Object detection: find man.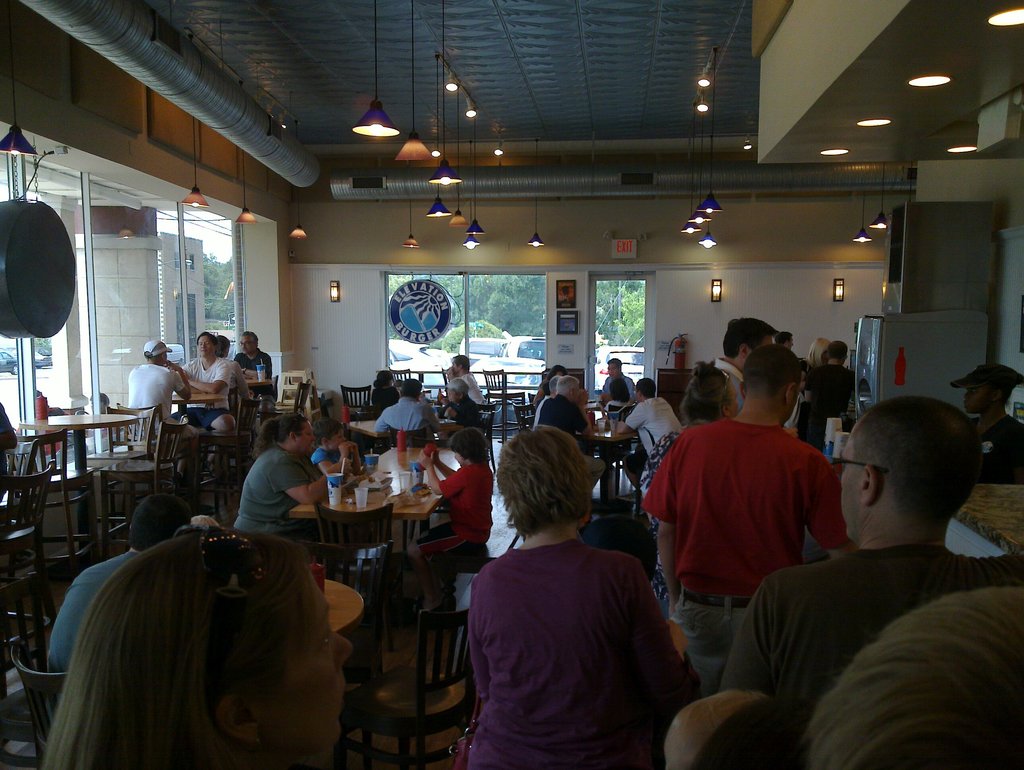
box(536, 374, 606, 488).
